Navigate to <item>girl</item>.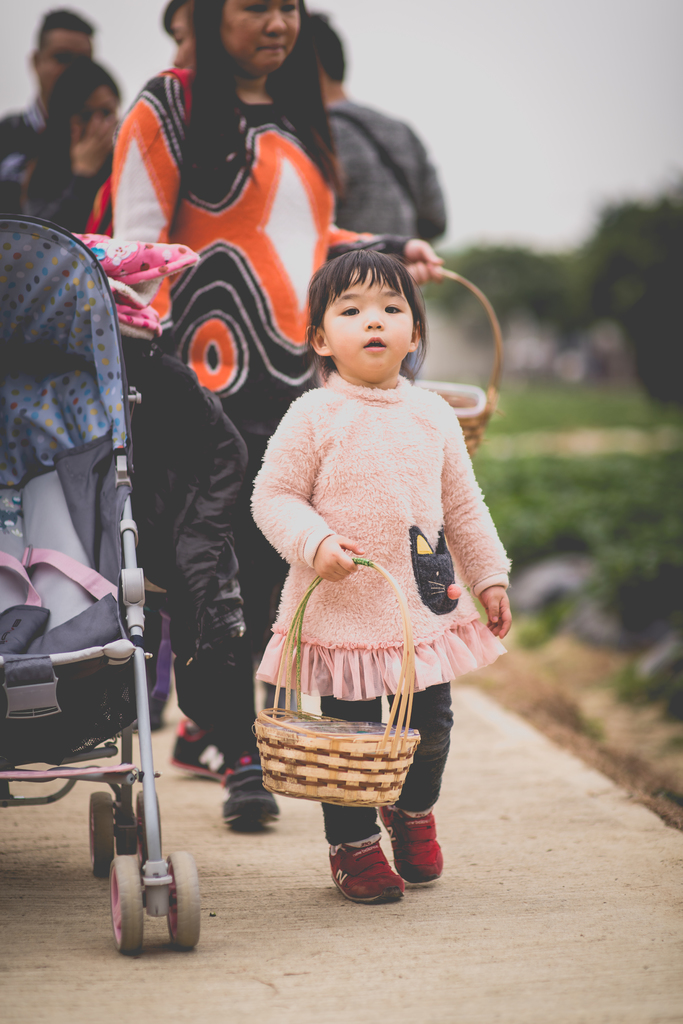
Navigation target: locate(247, 241, 511, 904).
